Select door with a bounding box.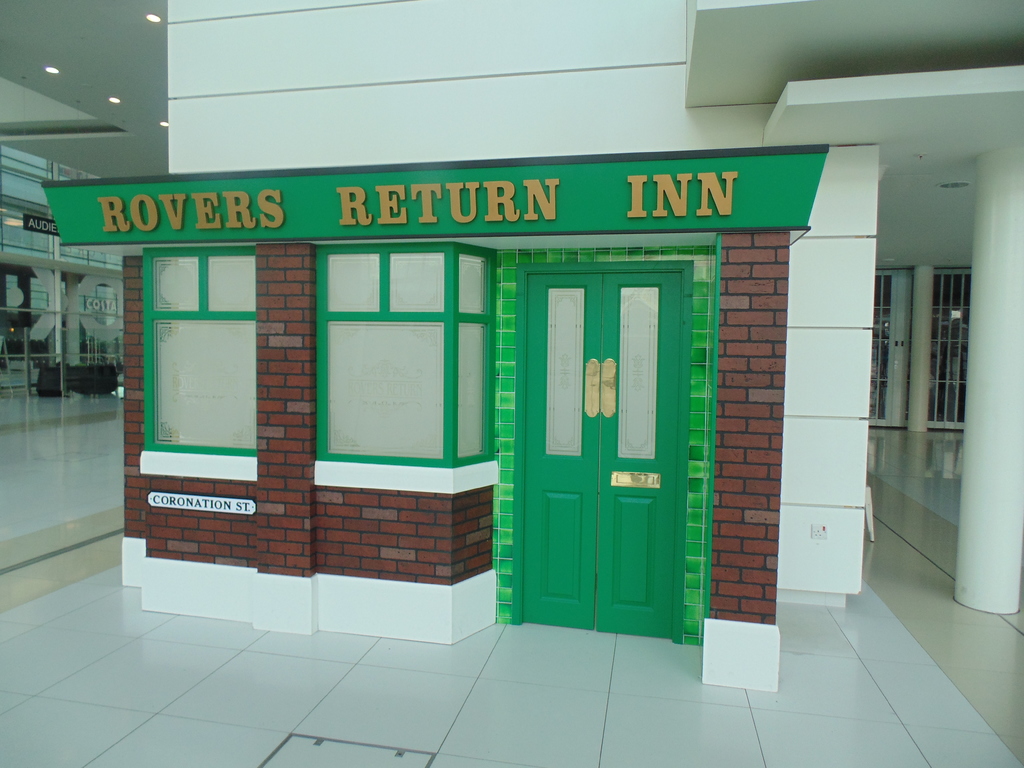
515/268/689/647.
